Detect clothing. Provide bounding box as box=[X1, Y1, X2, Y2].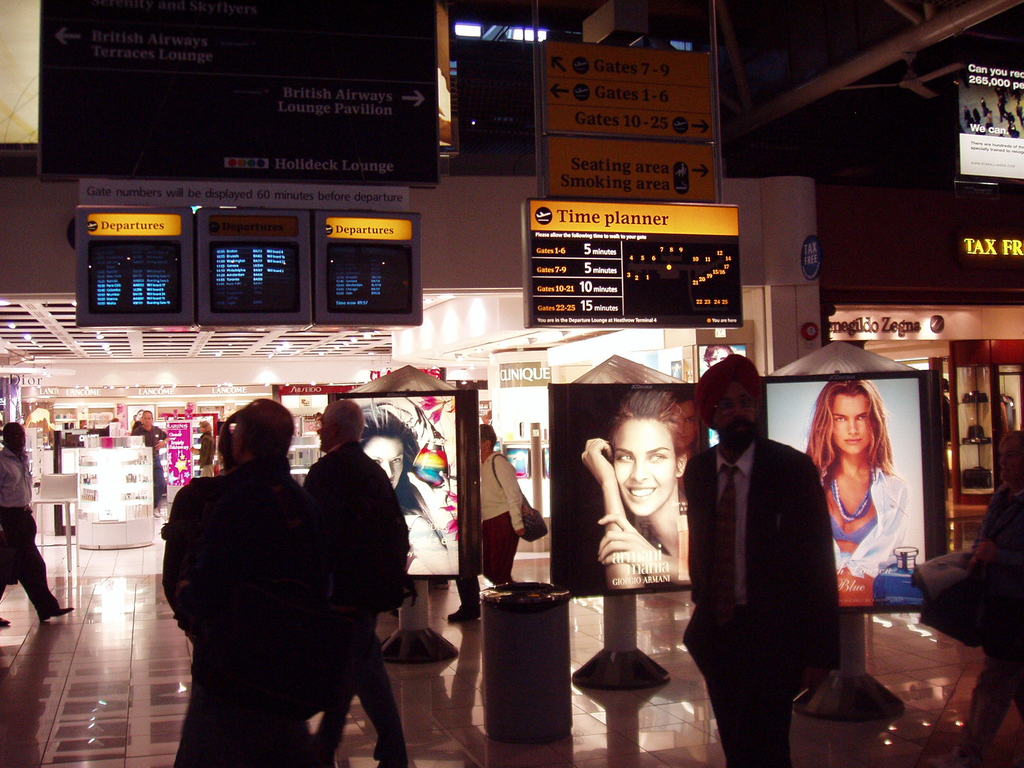
box=[301, 437, 402, 762].
